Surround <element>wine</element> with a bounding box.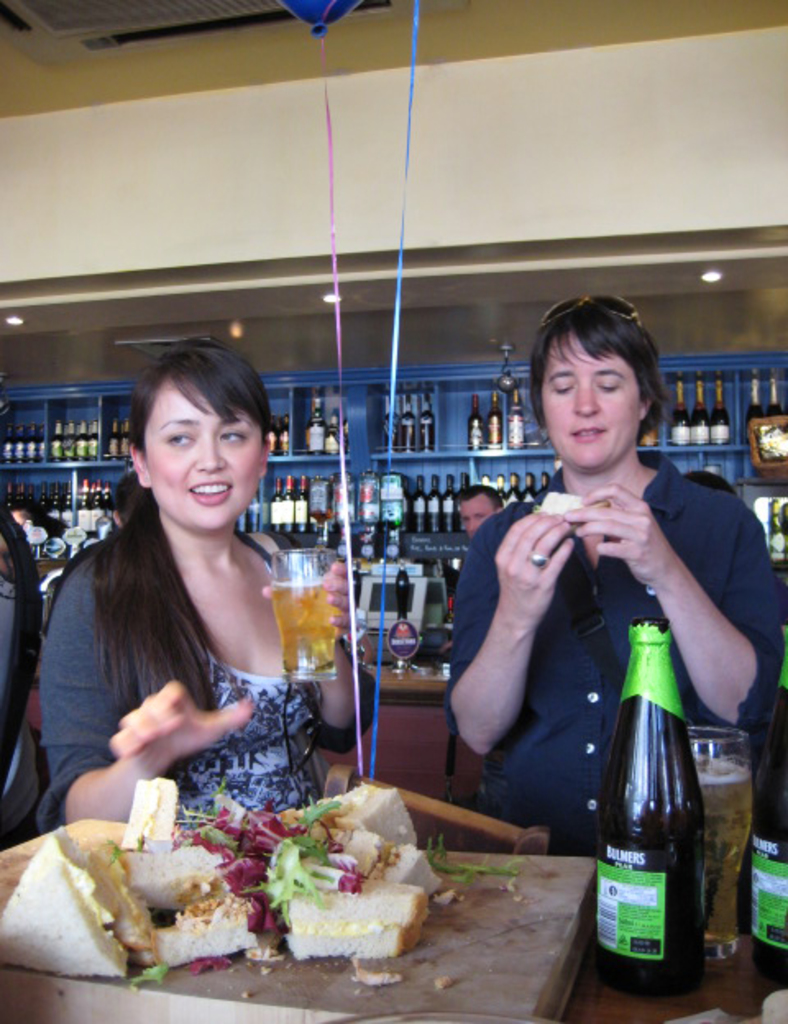
box(747, 624, 786, 978).
